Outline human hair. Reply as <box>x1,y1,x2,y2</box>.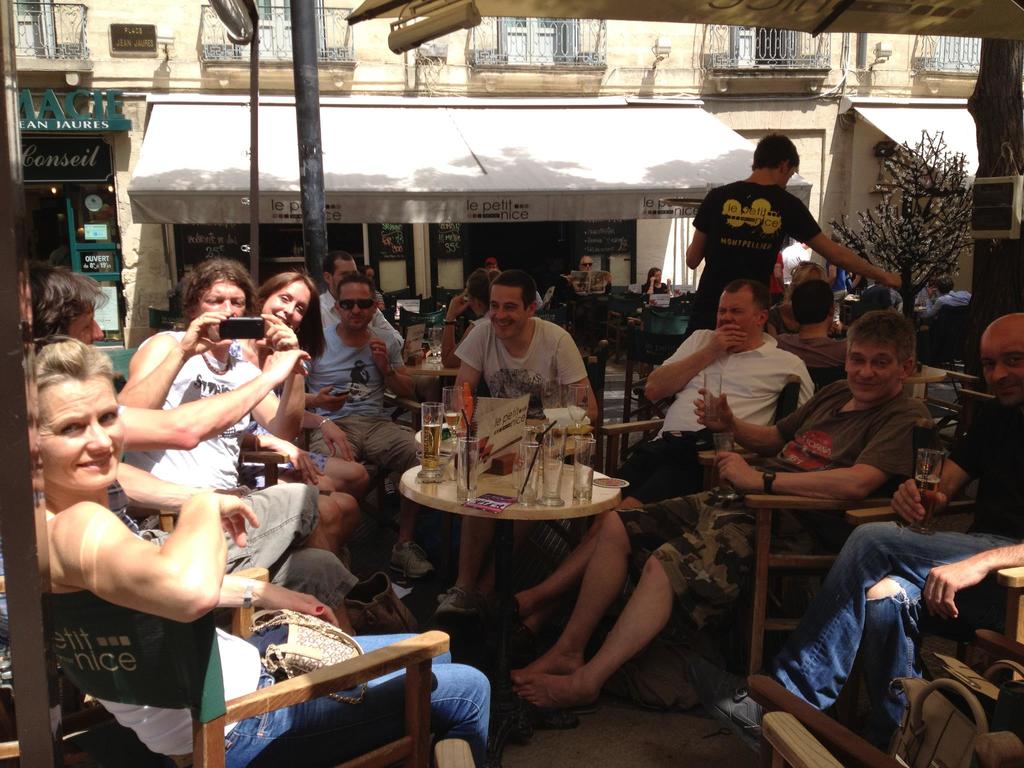
<box>163,262,248,335</box>.
